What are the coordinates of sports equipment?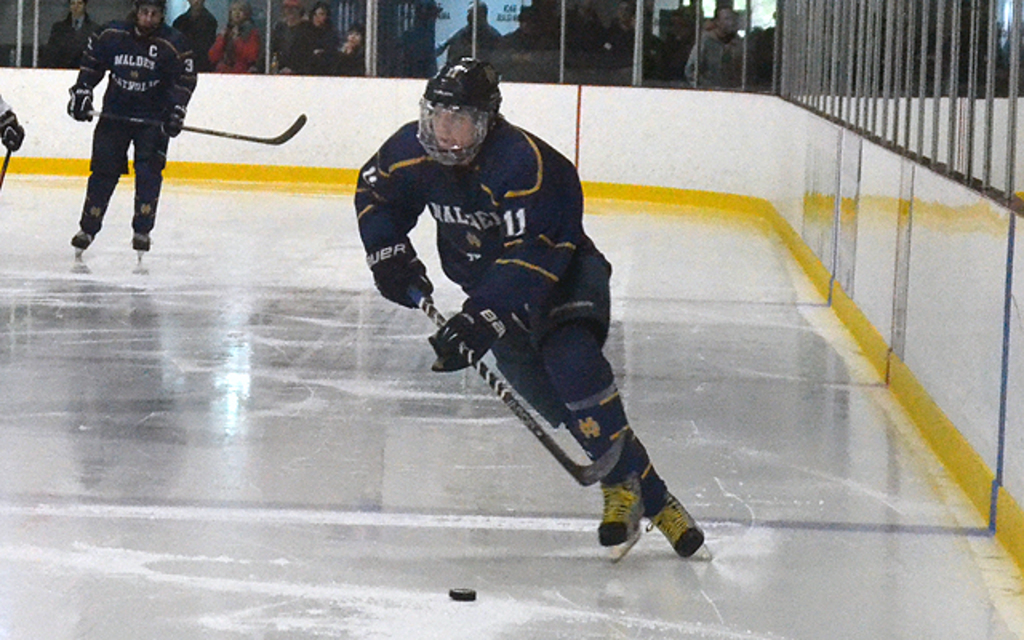
select_region(64, 83, 90, 126).
